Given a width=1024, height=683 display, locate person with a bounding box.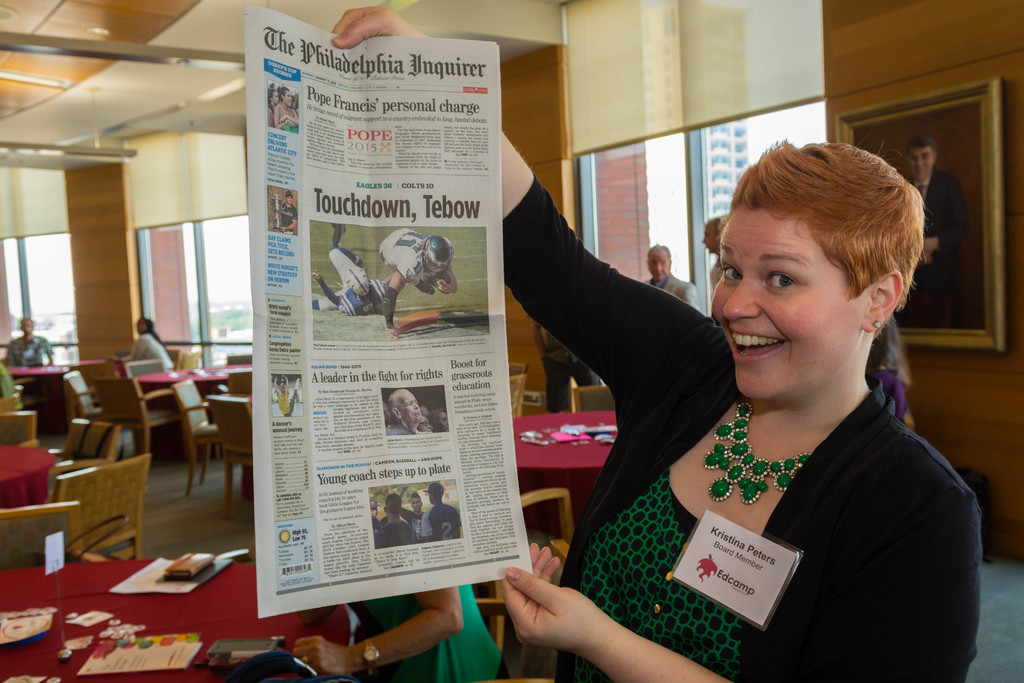
Located: 369 224 455 340.
